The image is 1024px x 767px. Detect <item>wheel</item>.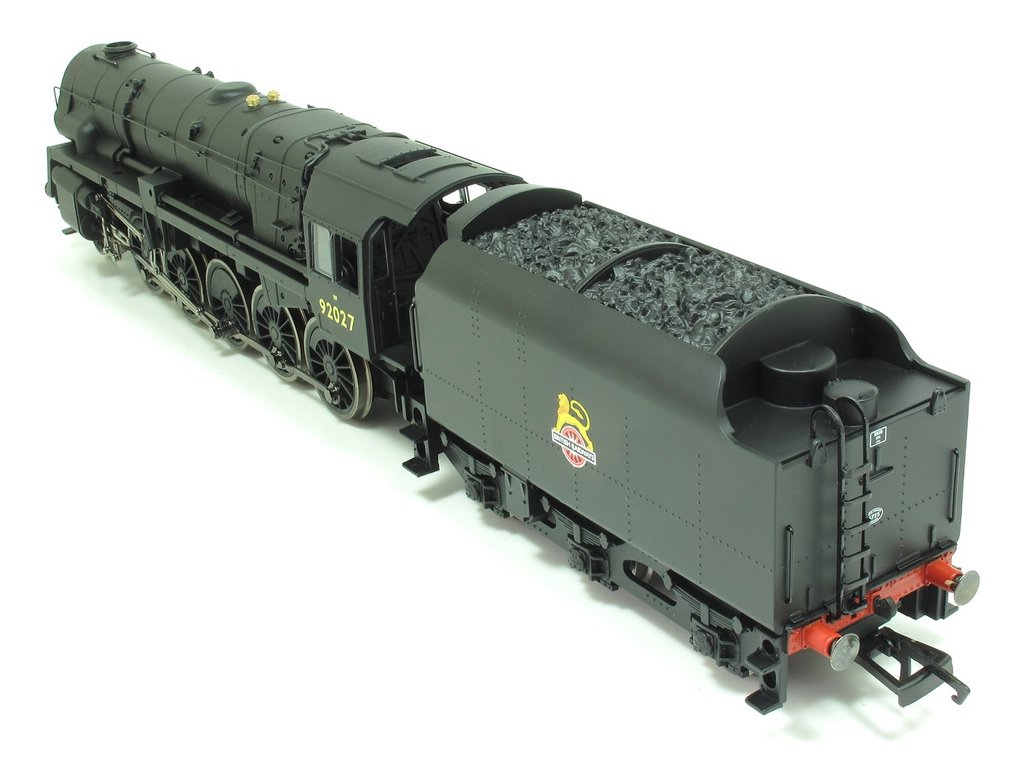
Detection: (167,246,207,320).
